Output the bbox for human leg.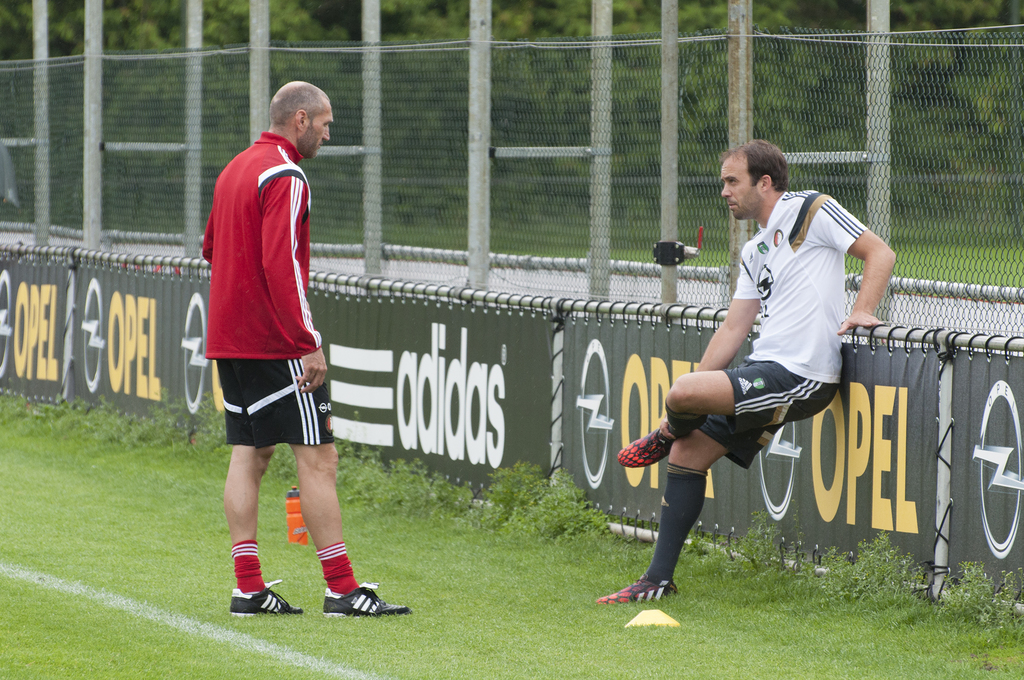
BBox(220, 448, 303, 619).
